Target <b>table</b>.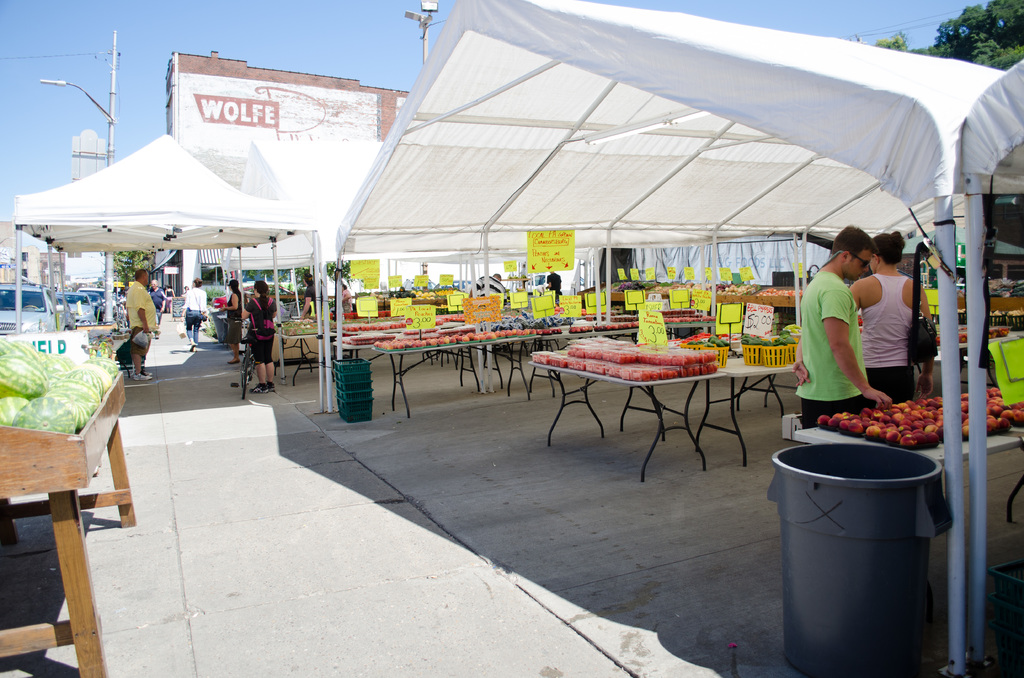
Target region: [left=0, top=367, right=139, bottom=677].
